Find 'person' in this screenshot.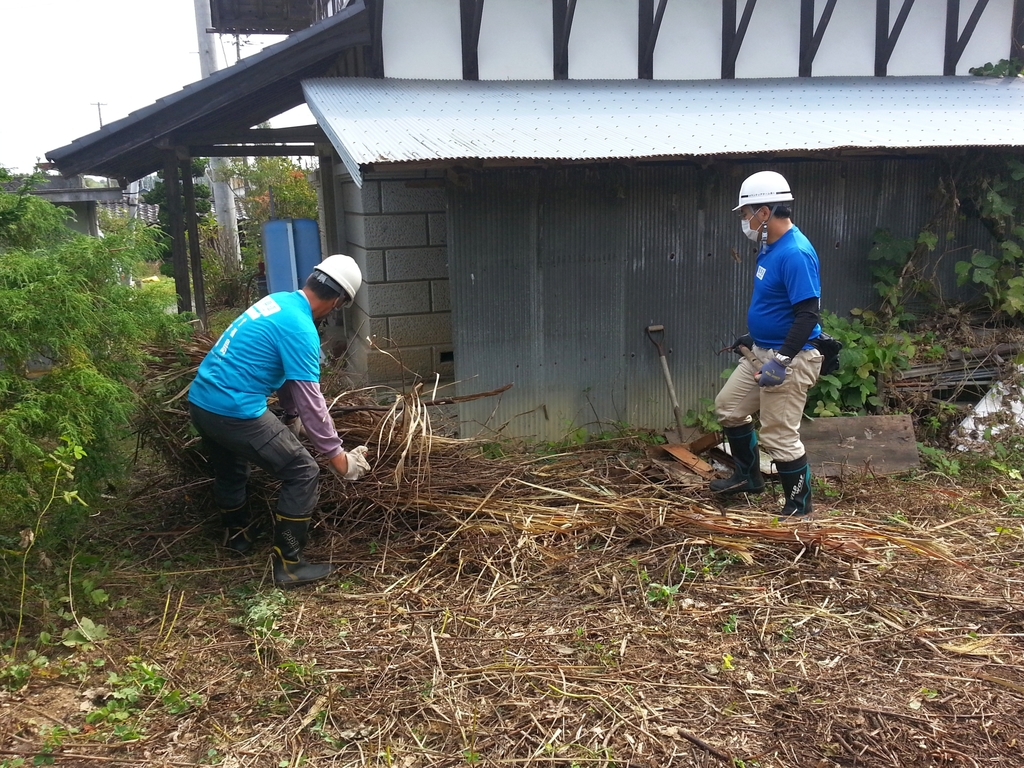
The bounding box for 'person' is crop(697, 172, 822, 518).
